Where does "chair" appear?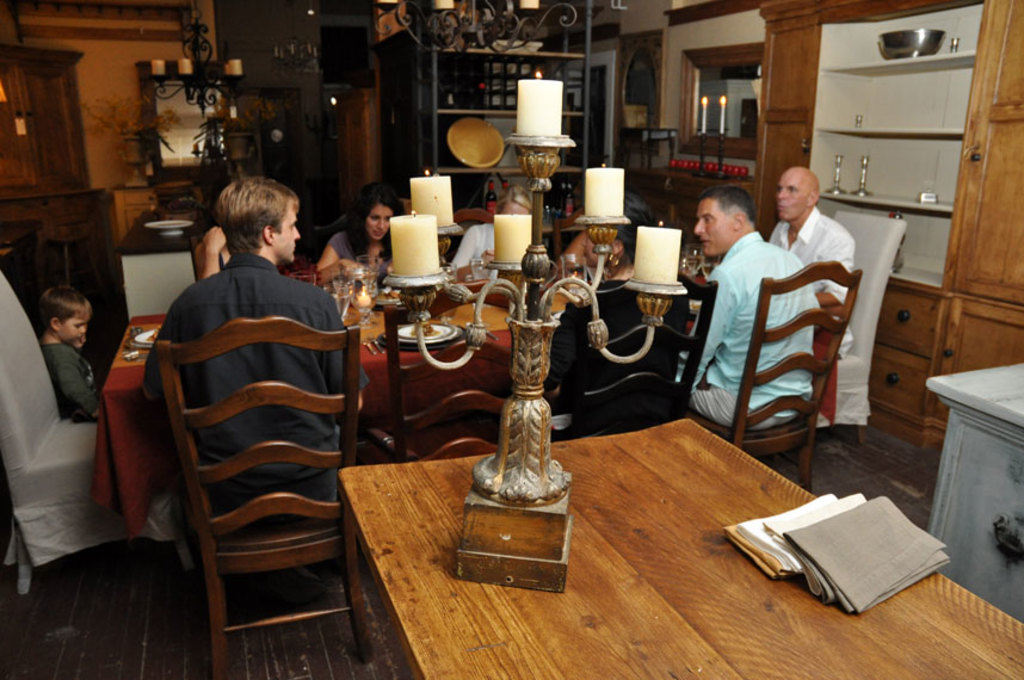
Appears at rect(539, 268, 723, 444).
